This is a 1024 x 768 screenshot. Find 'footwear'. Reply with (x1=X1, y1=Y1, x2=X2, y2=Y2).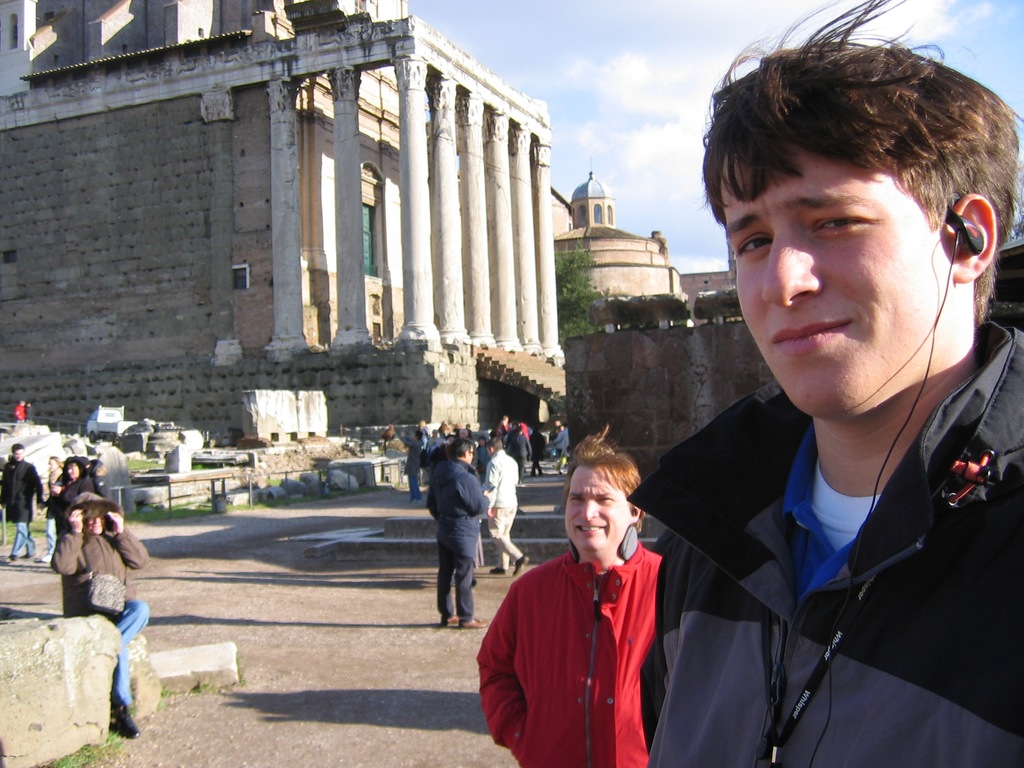
(x1=412, y1=500, x2=423, y2=509).
